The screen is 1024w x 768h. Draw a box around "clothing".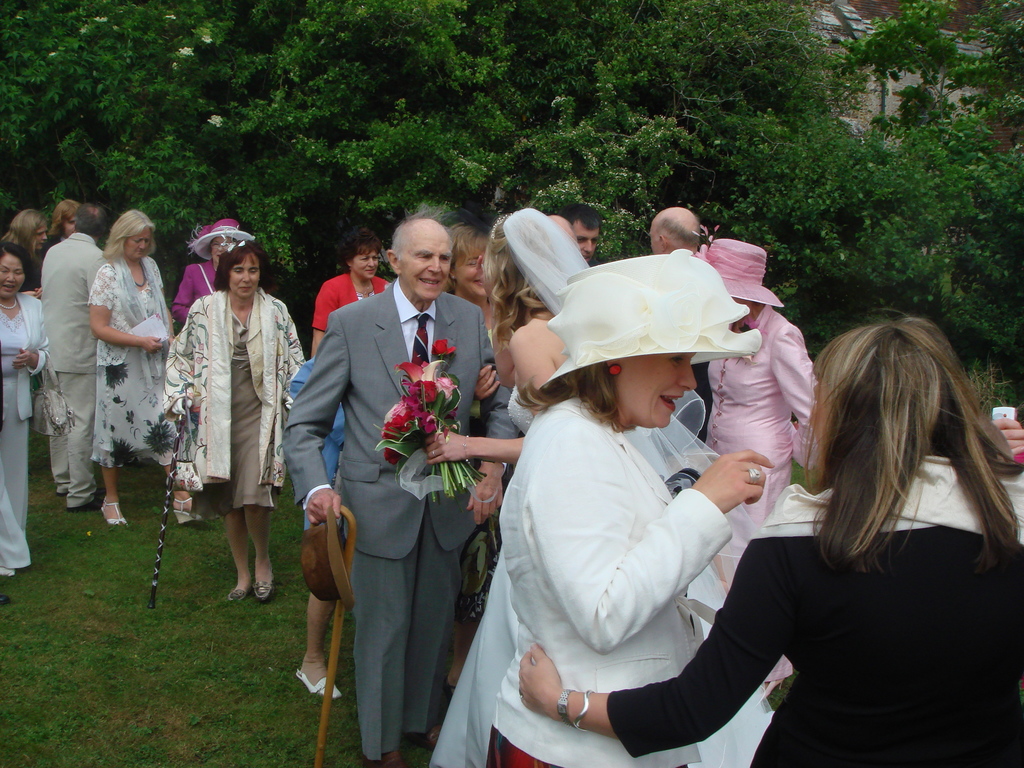
91,253,189,457.
